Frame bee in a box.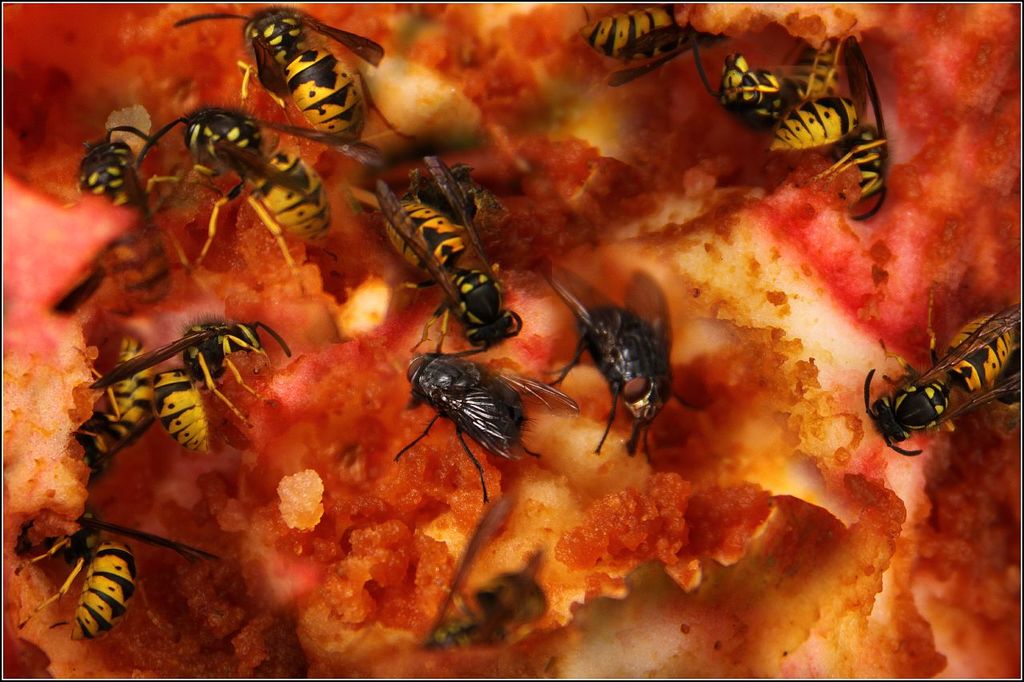
[x1=860, y1=303, x2=1015, y2=469].
